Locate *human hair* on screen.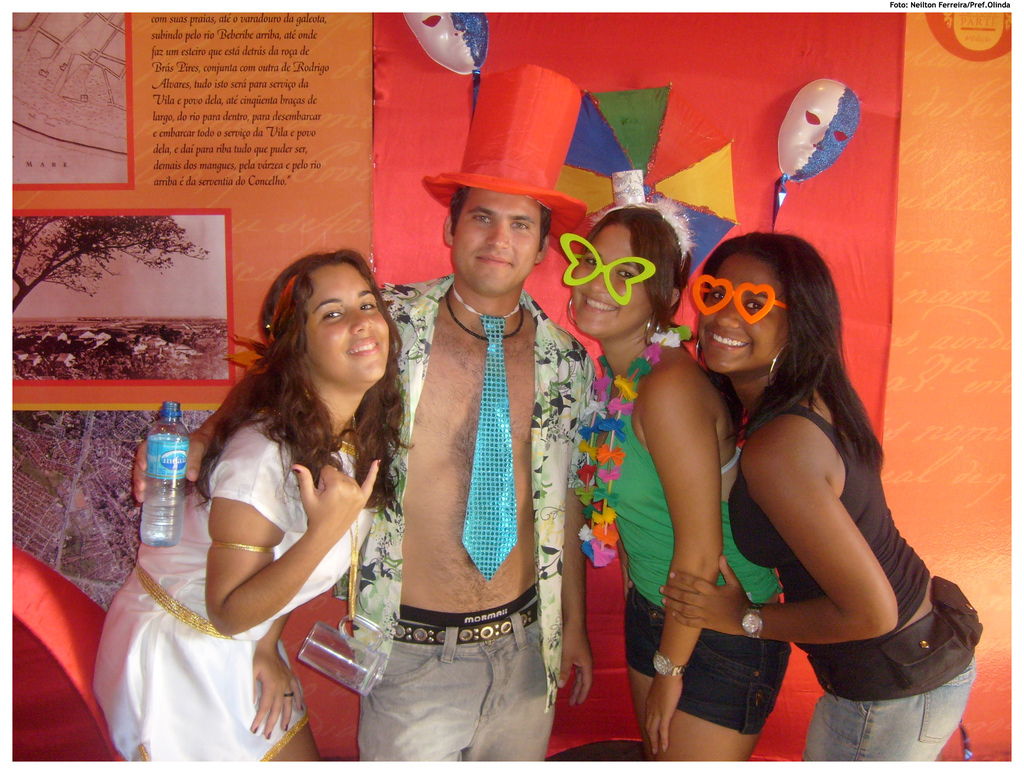
On screen at {"left": 576, "top": 202, "right": 683, "bottom": 331}.
